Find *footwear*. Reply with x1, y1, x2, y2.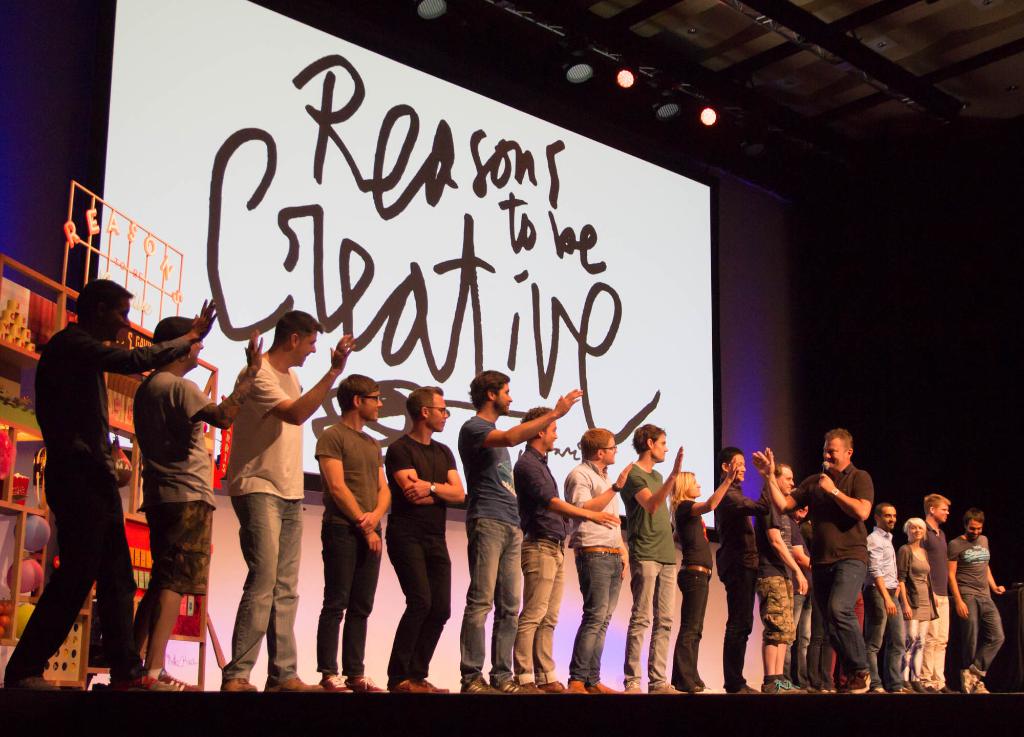
824, 688, 835, 693.
